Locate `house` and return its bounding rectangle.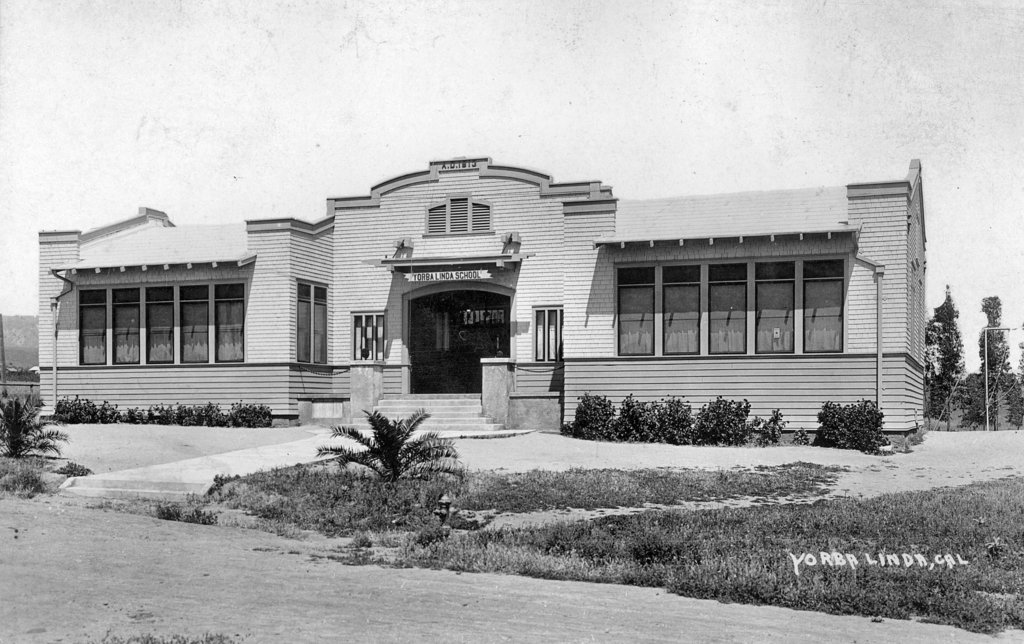
348:161:627:421.
